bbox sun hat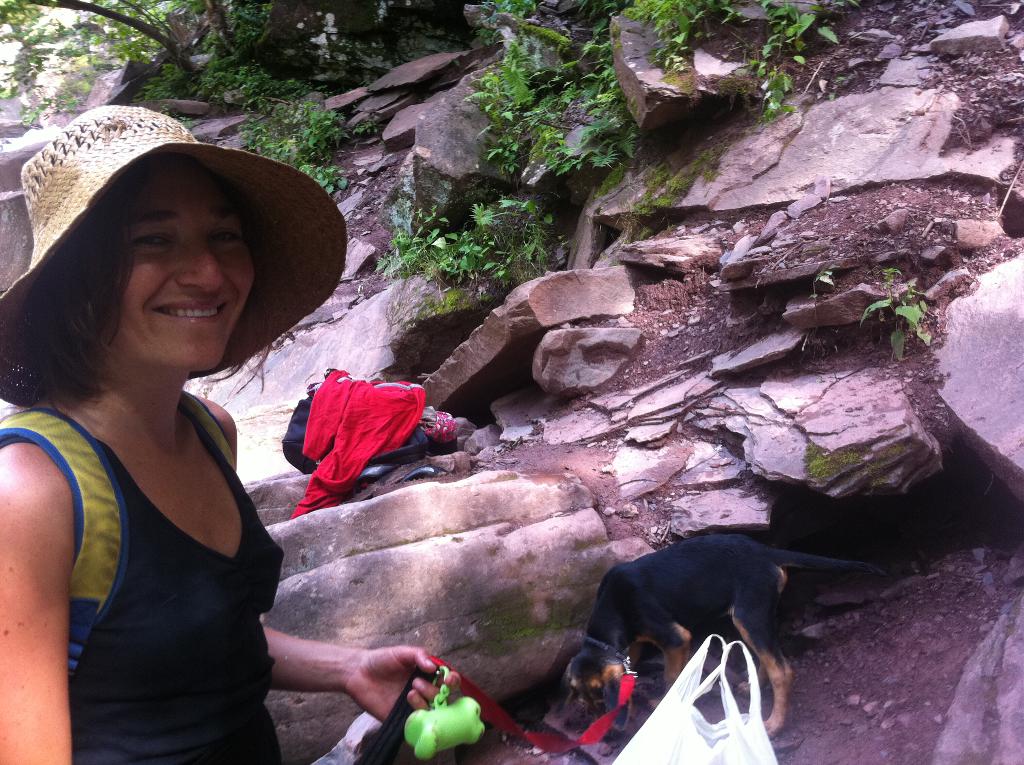
<box>0,102,349,412</box>
